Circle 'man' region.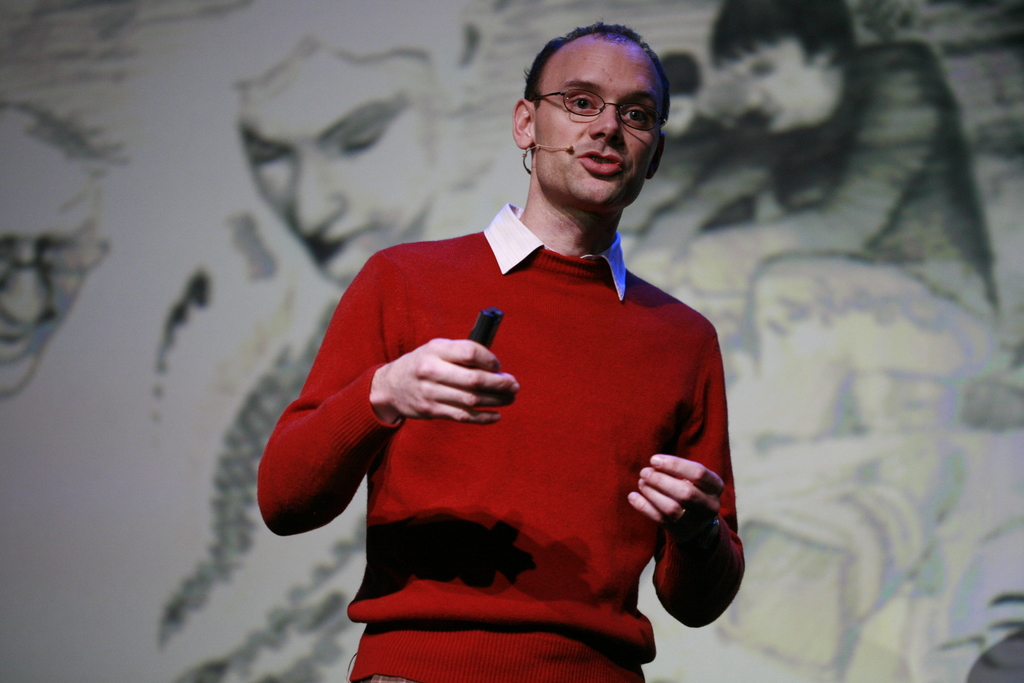
Region: 265:47:752:682.
